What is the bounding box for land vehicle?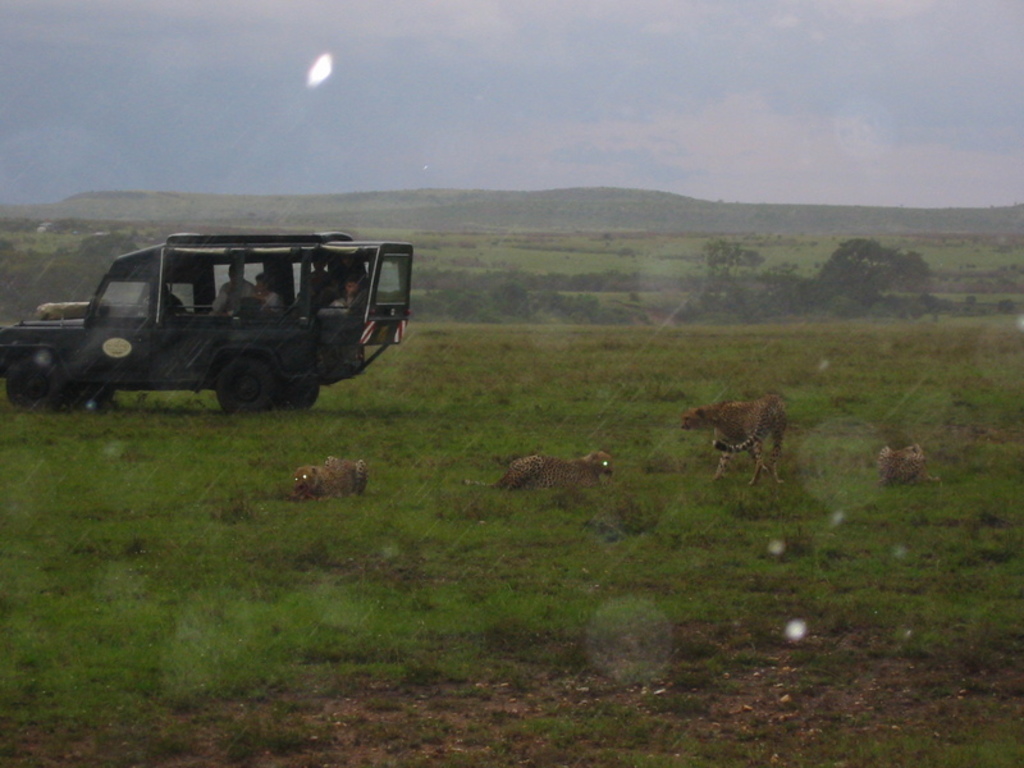
<bbox>28, 219, 421, 413</bbox>.
